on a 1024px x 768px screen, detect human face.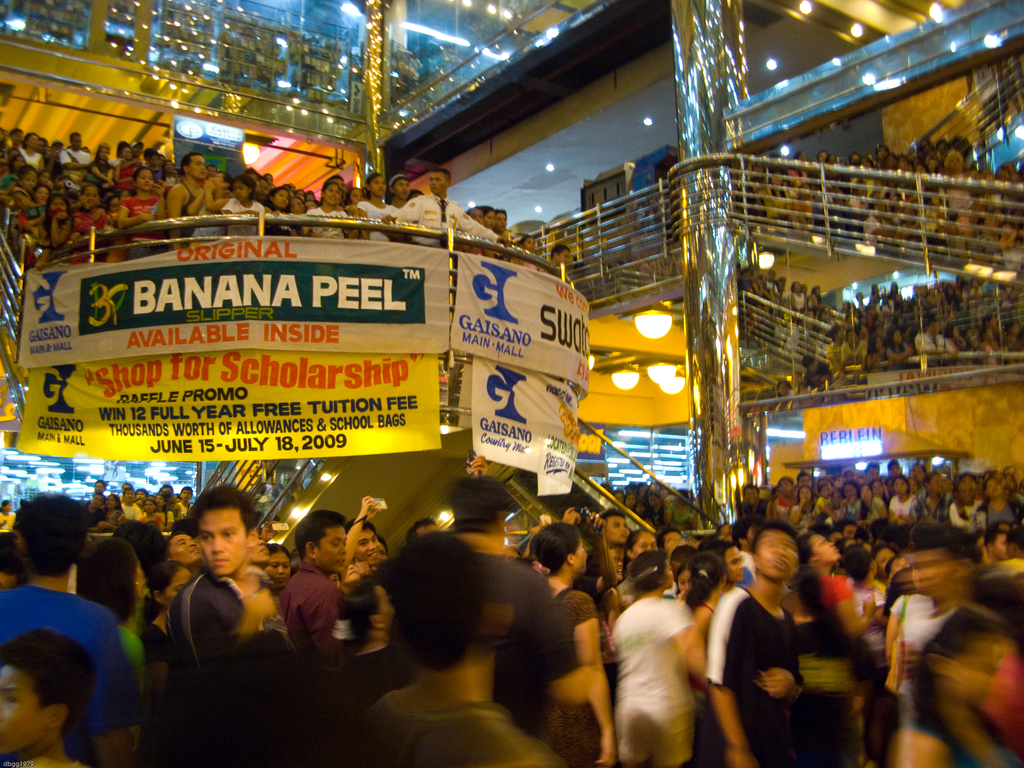
<box>816,537,838,563</box>.
